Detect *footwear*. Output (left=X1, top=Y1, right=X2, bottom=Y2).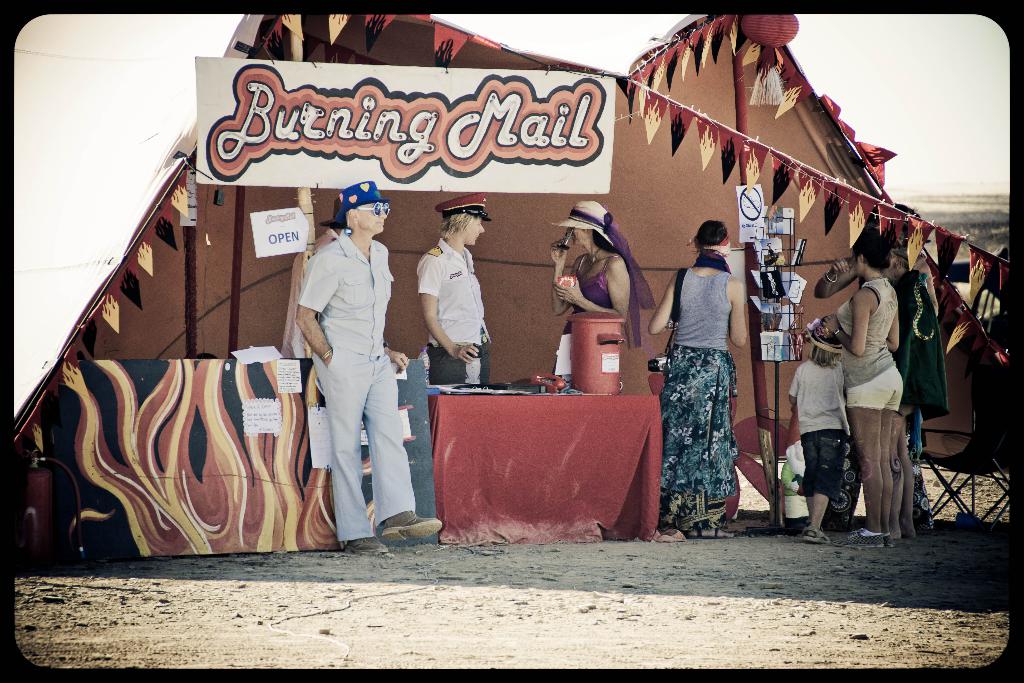
(left=686, top=529, right=733, bottom=537).
